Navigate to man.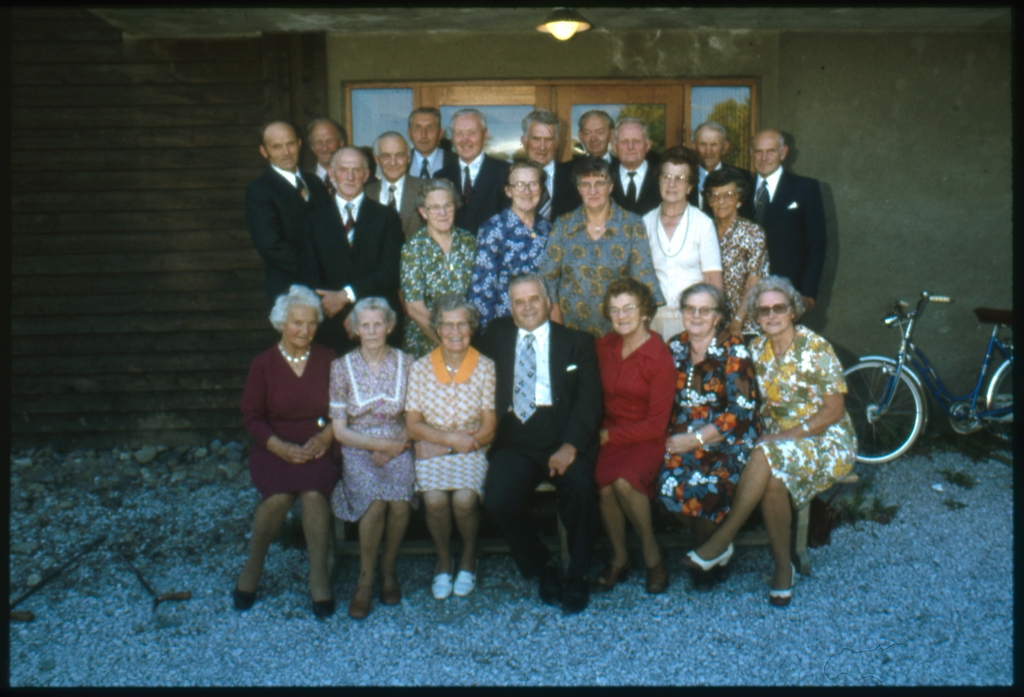
Navigation target: (304,143,409,360).
